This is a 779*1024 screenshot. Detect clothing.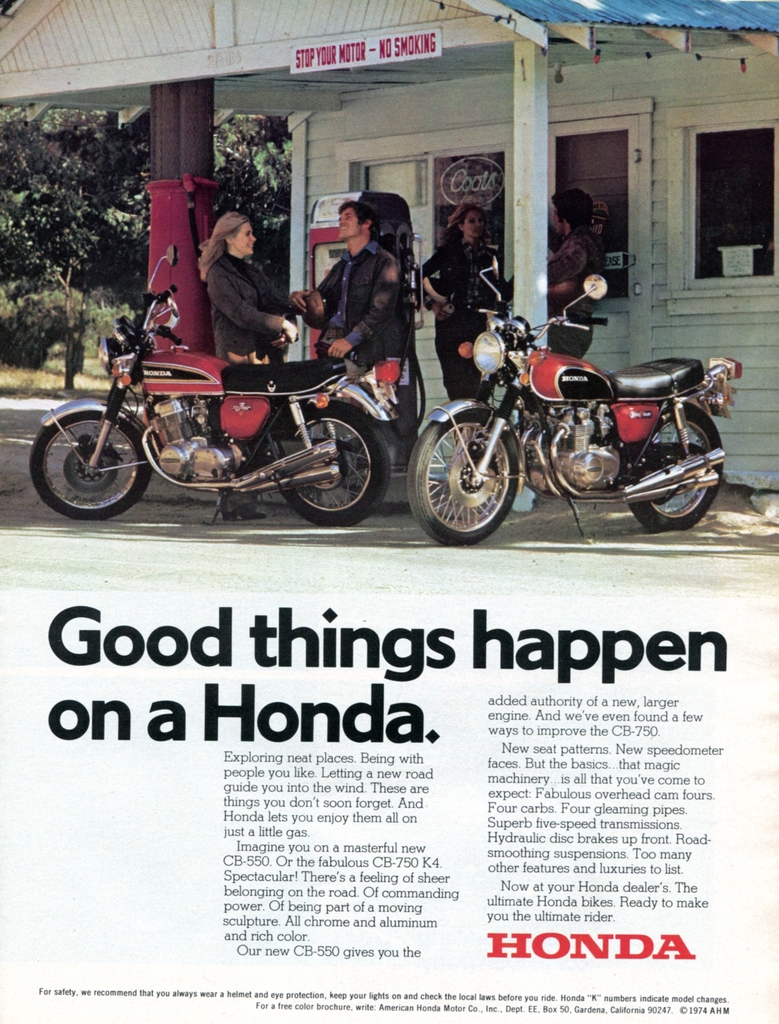
(left=206, top=252, right=290, bottom=514).
